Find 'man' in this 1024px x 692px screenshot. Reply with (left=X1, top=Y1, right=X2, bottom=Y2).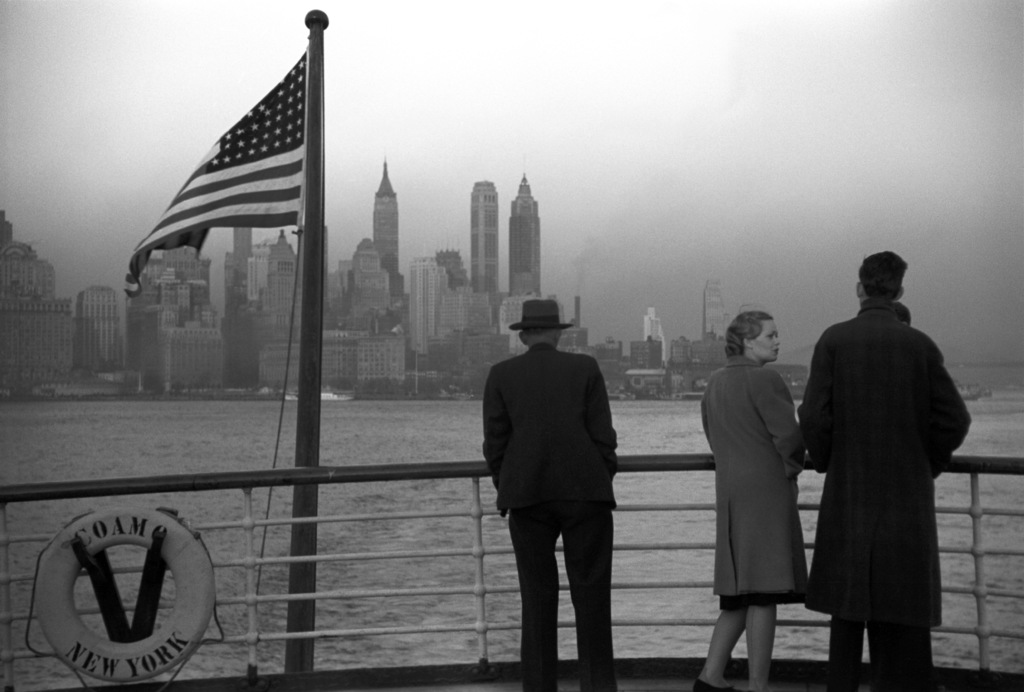
(left=795, top=246, right=971, bottom=691).
